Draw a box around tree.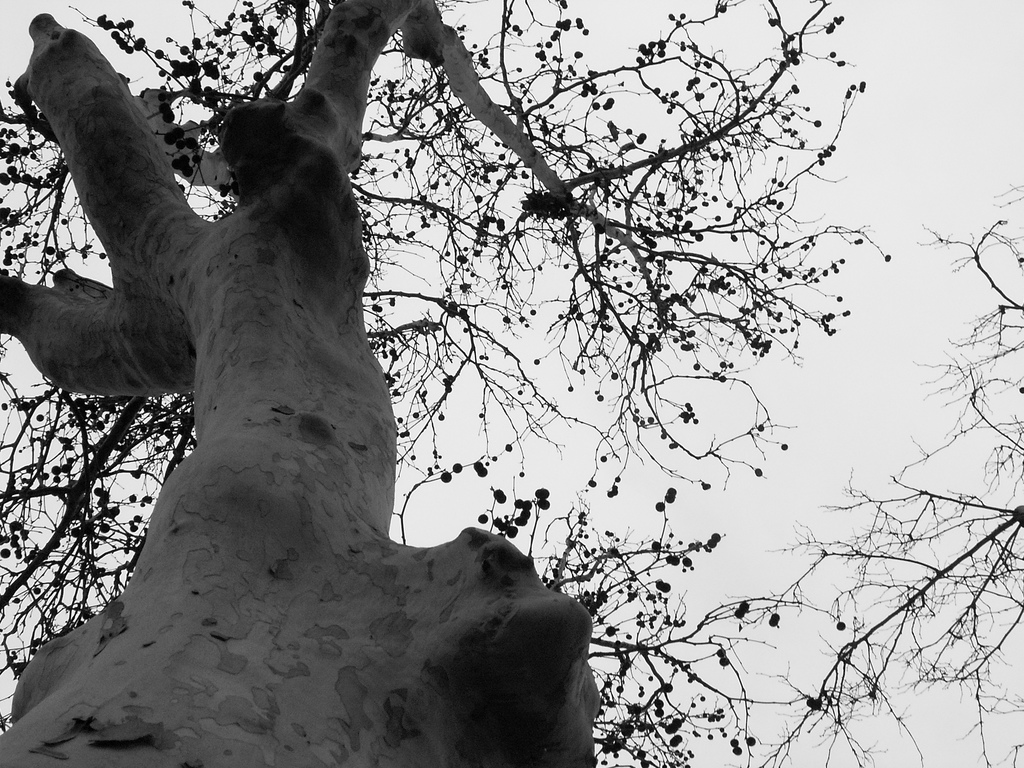
[0,0,808,740].
